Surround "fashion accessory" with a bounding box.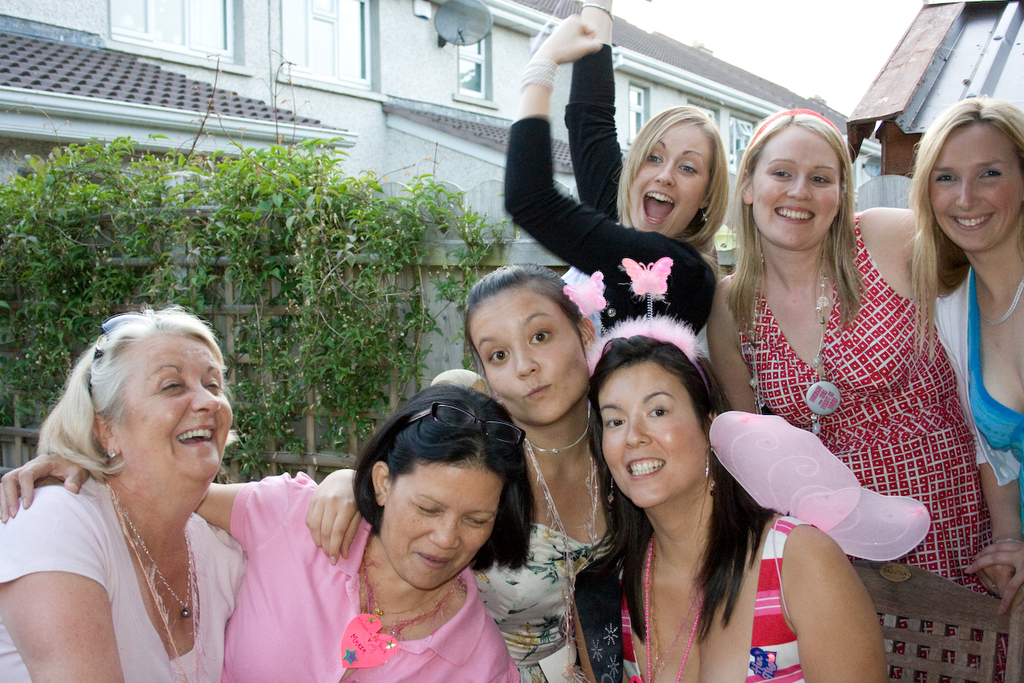
(997,536,1020,543).
